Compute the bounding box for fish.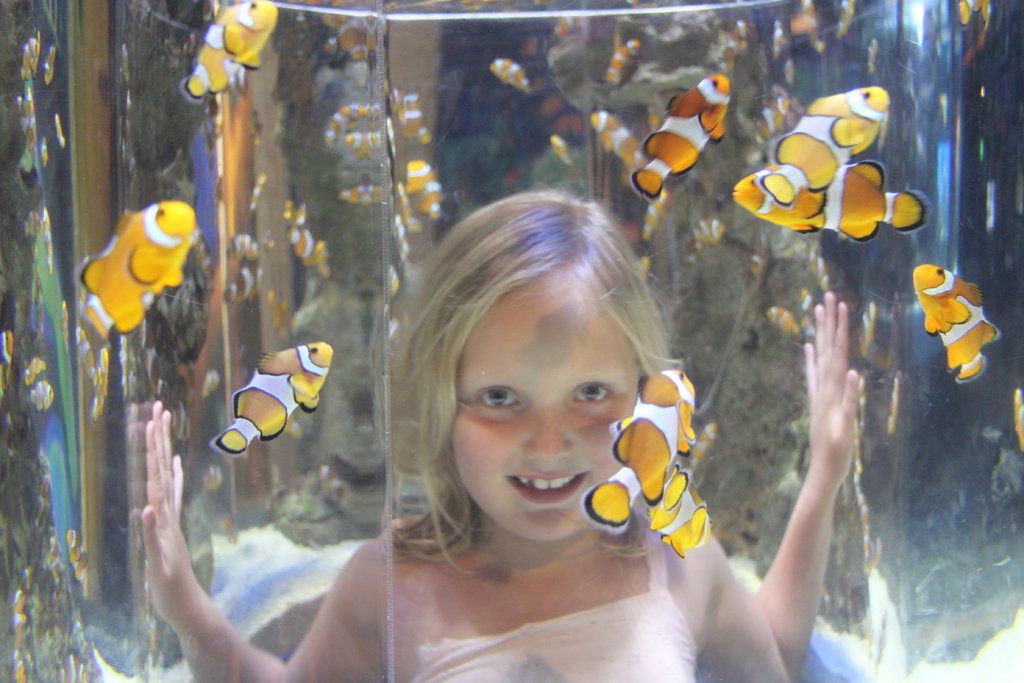
{"left": 79, "top": 202, "right": 198, "bottom": 397}.
